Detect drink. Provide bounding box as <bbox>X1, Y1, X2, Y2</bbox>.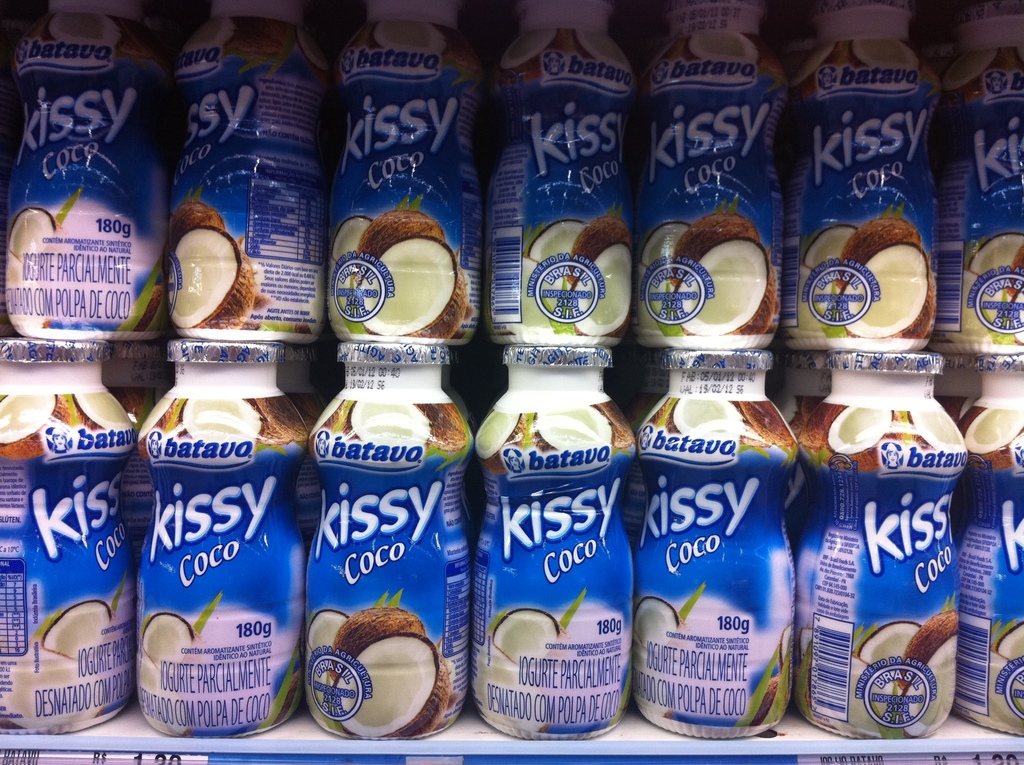
<bbox>476, 347, 637, 744</bbox>.
